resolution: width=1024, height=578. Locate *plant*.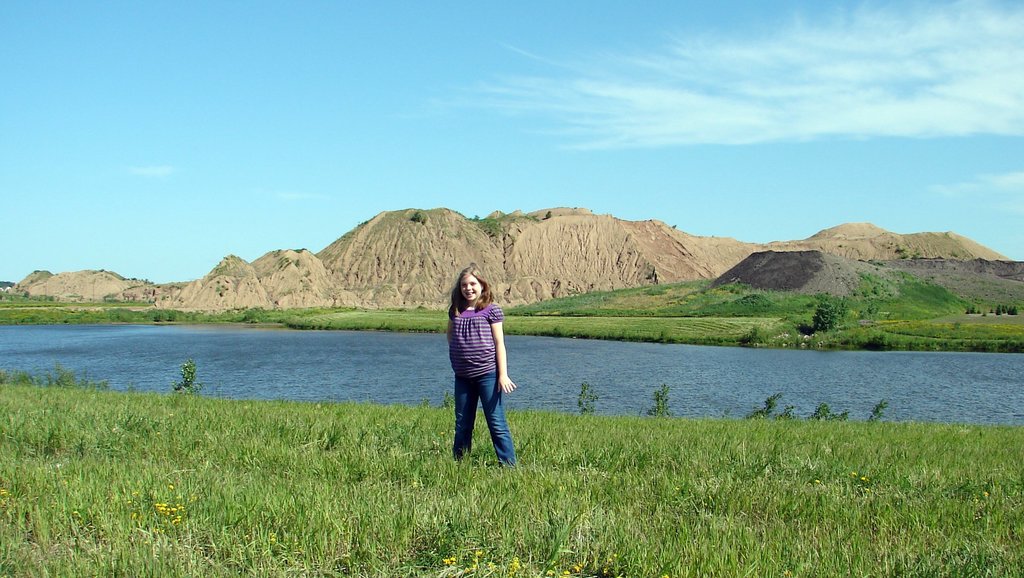
box(578, 369, 604, 413).
